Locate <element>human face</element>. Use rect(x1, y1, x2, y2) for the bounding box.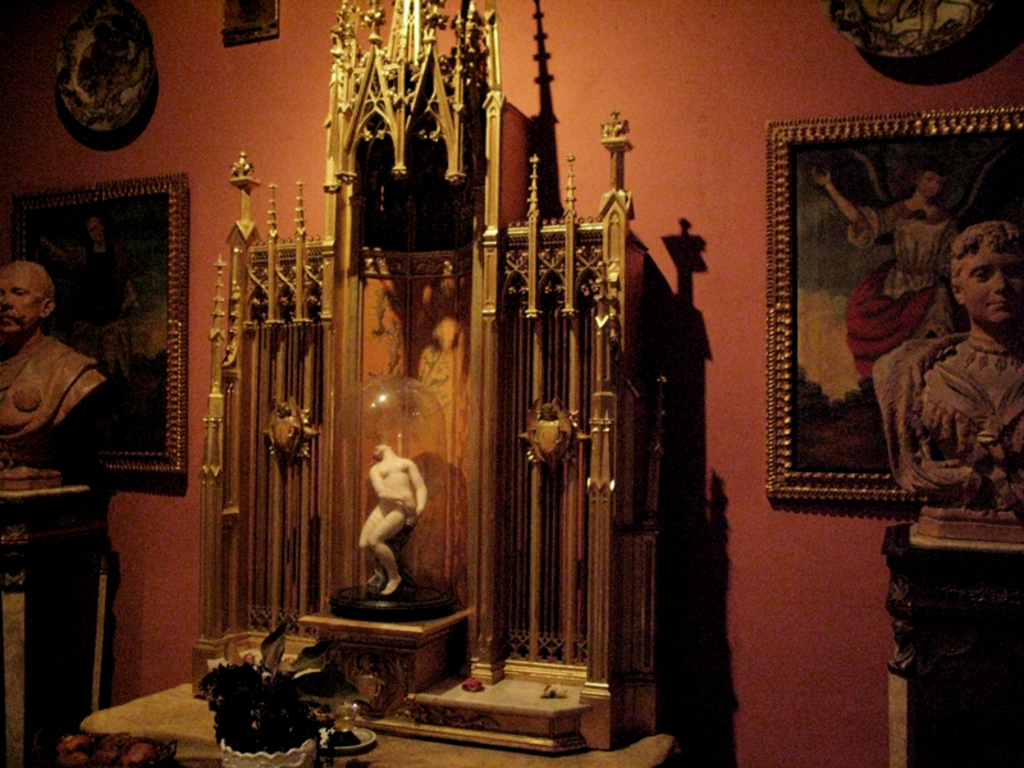
rect(924, 170, 938, 202).
